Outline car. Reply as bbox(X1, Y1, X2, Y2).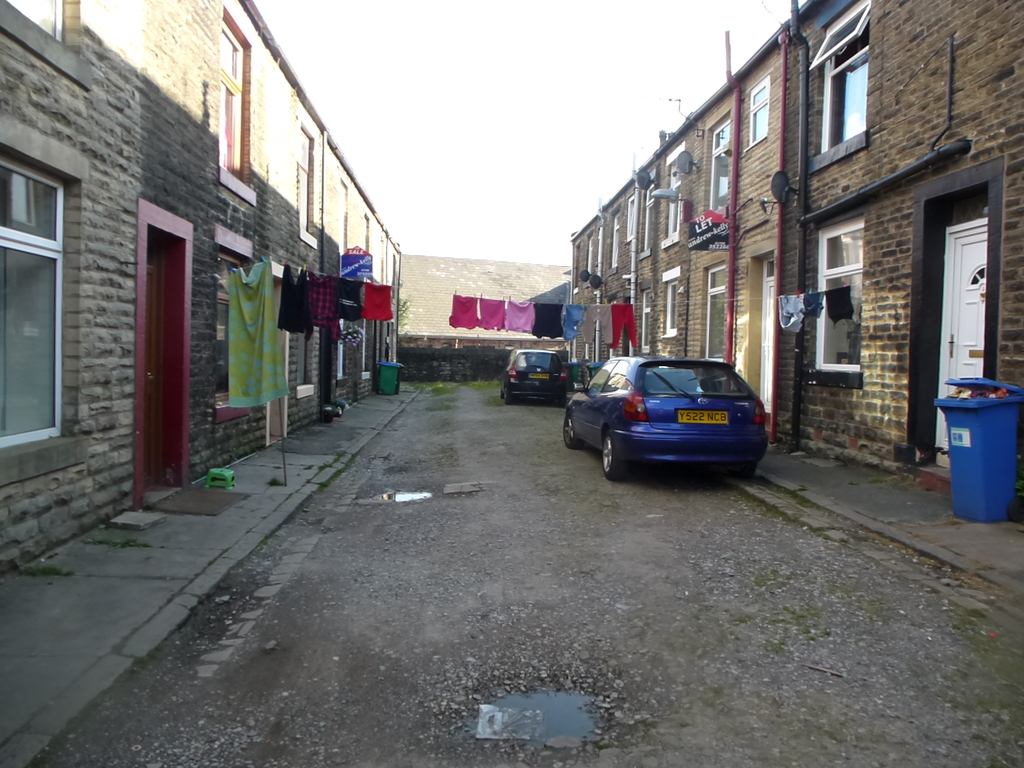
bbox(497, 345, 566, 404).
